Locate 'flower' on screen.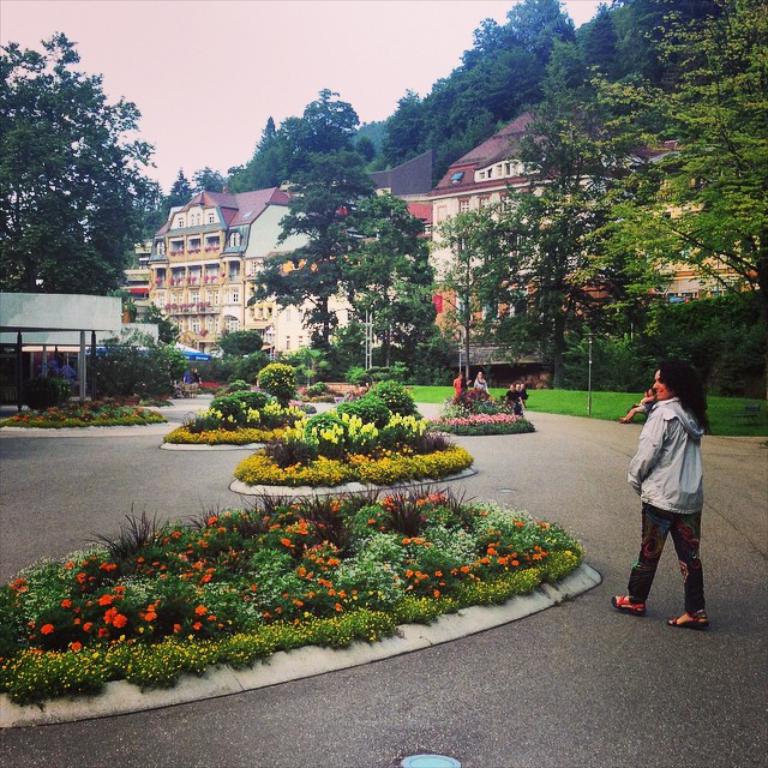
On screen at select_region(38, 623, 58, 637).
